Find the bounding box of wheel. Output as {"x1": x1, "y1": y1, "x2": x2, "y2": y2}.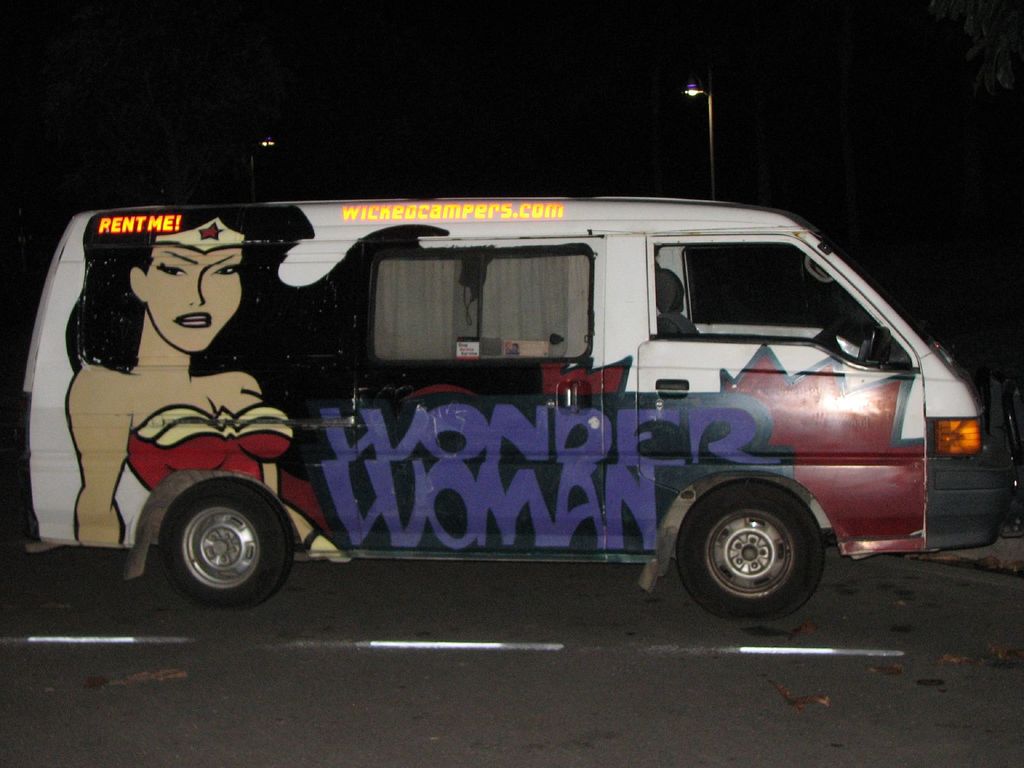
{"x1": 159, "y1": 476, "x2": 296, "y2": 610}.
